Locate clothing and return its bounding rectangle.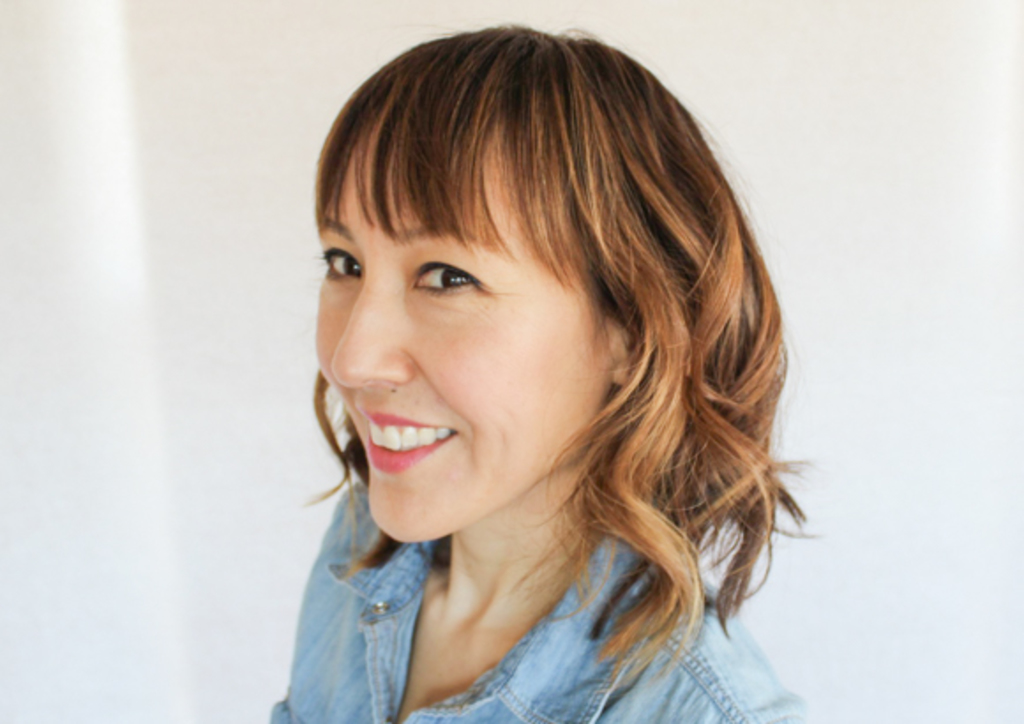
268 539 800 722.
